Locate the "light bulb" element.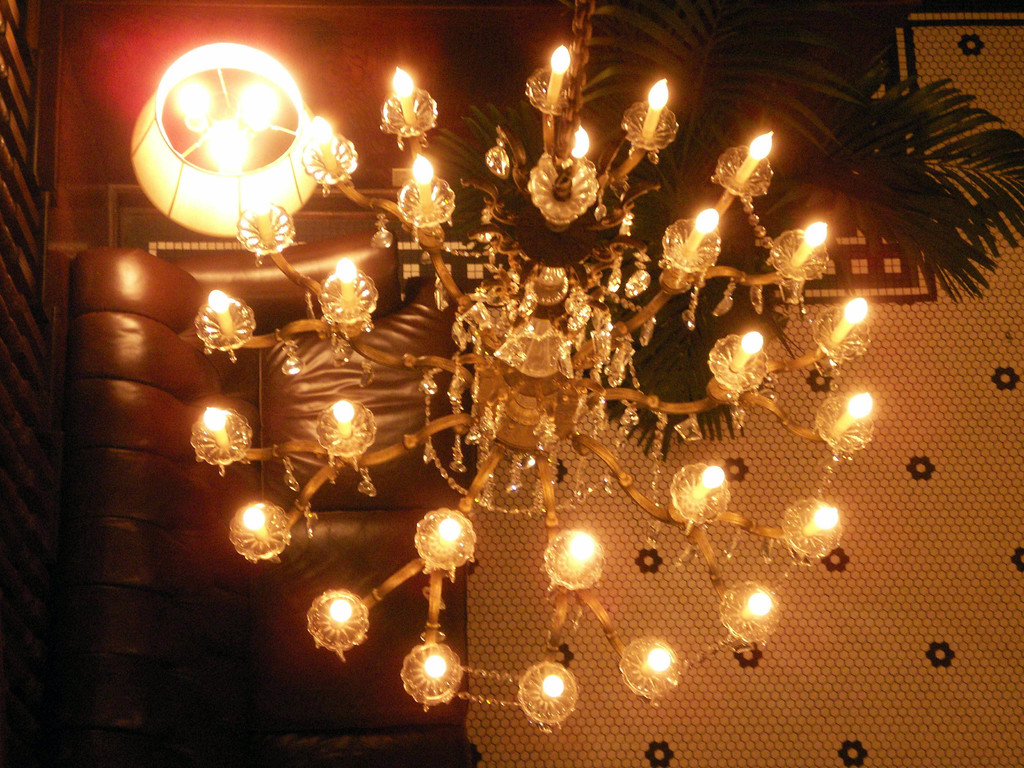
Element bbox: bbox=[248, 504, 264, 538].
